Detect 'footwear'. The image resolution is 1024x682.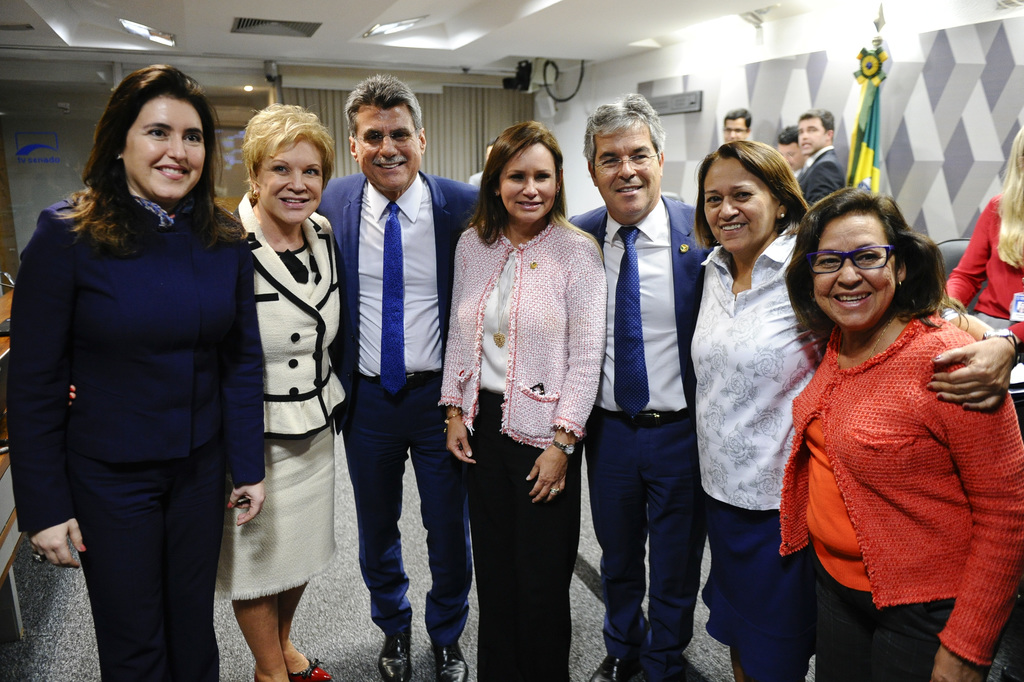
x1=287 y1=658 x2=338 y2=681.
